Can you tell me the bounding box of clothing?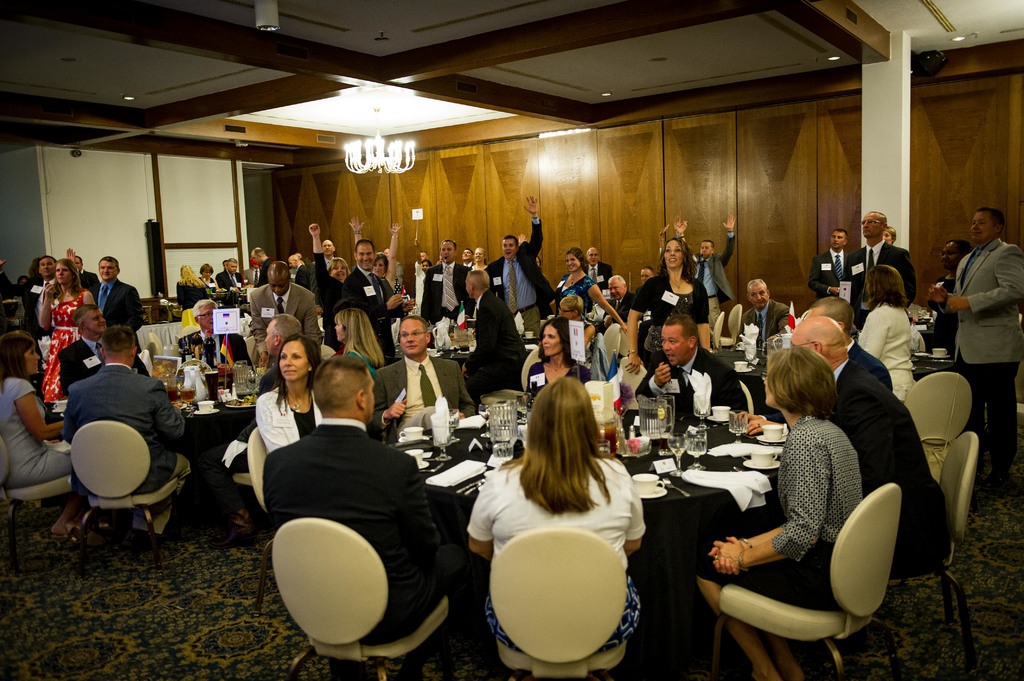
176 324 257 372.
